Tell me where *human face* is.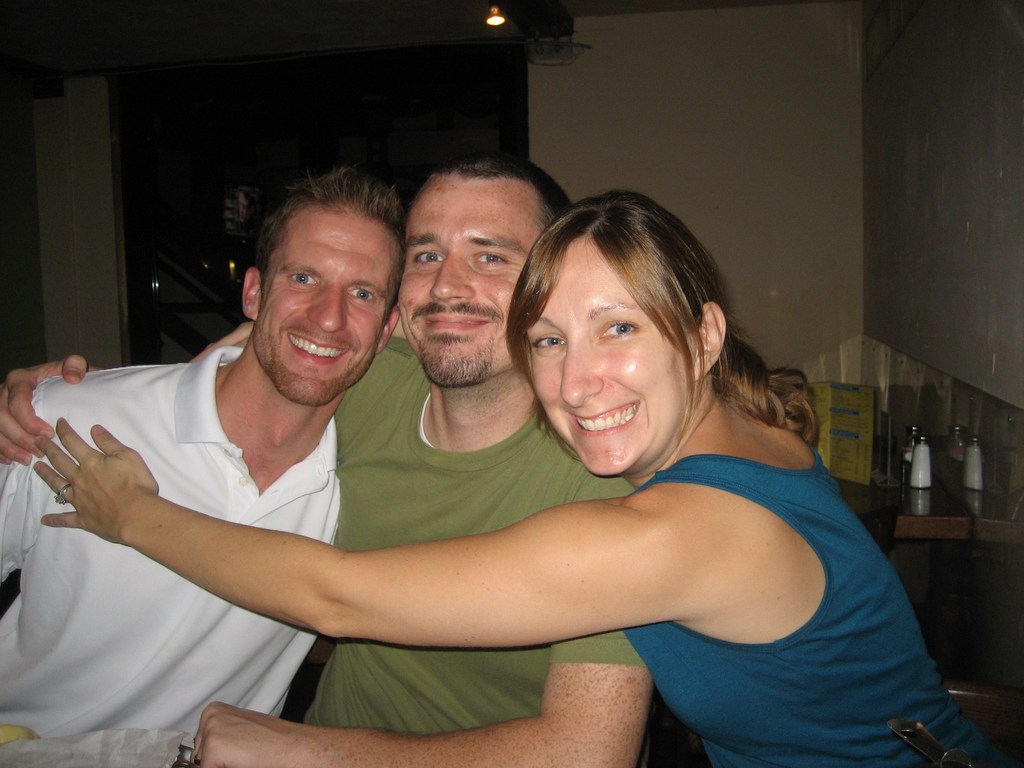
*human face* is at Rect(524, 239, 702, 476).
